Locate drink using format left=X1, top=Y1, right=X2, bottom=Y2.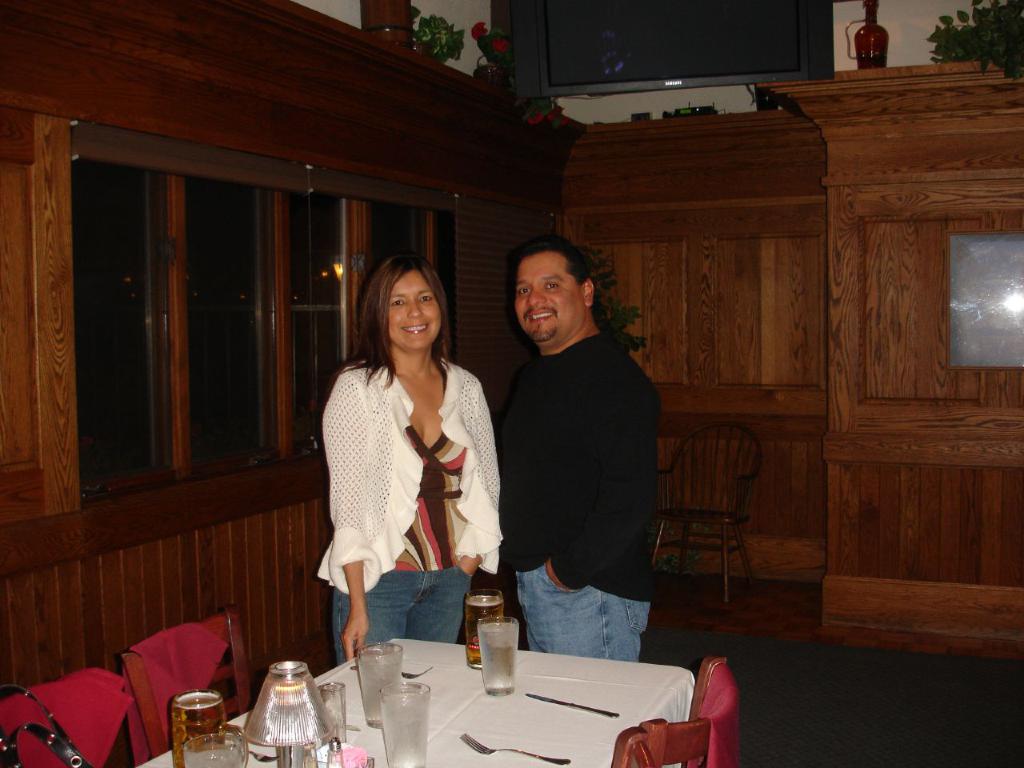
left=477, top=622, right=521, bottom=694.
